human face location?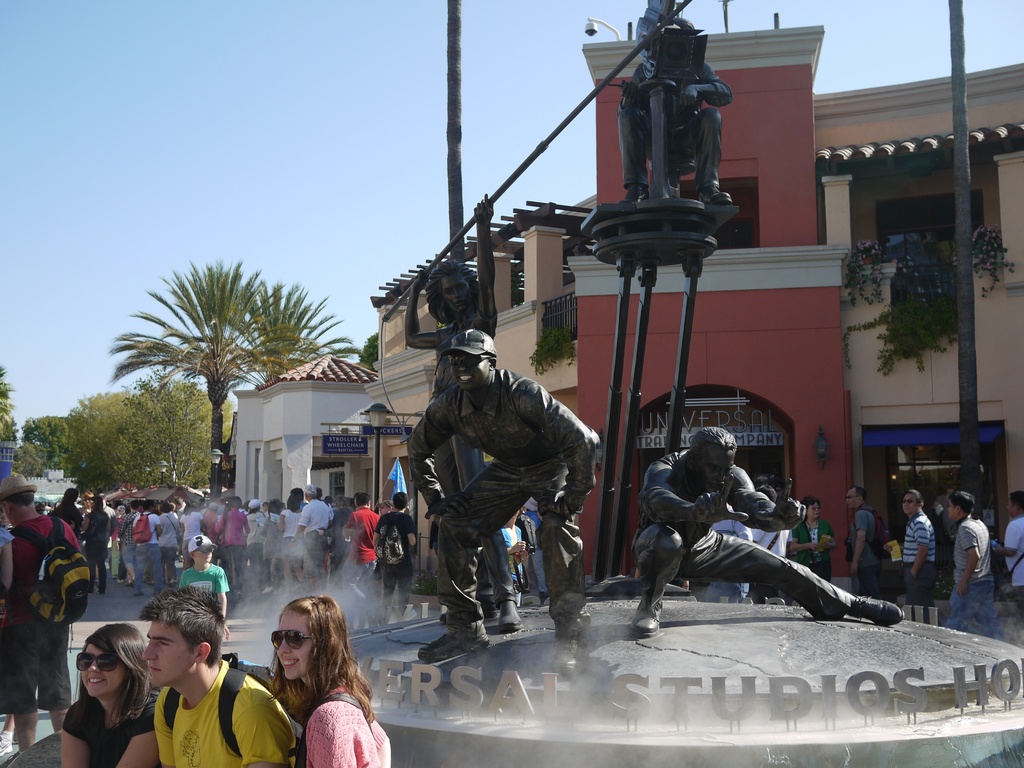
pyautogui.locateOnScreen(276, 611, 316, 680)
